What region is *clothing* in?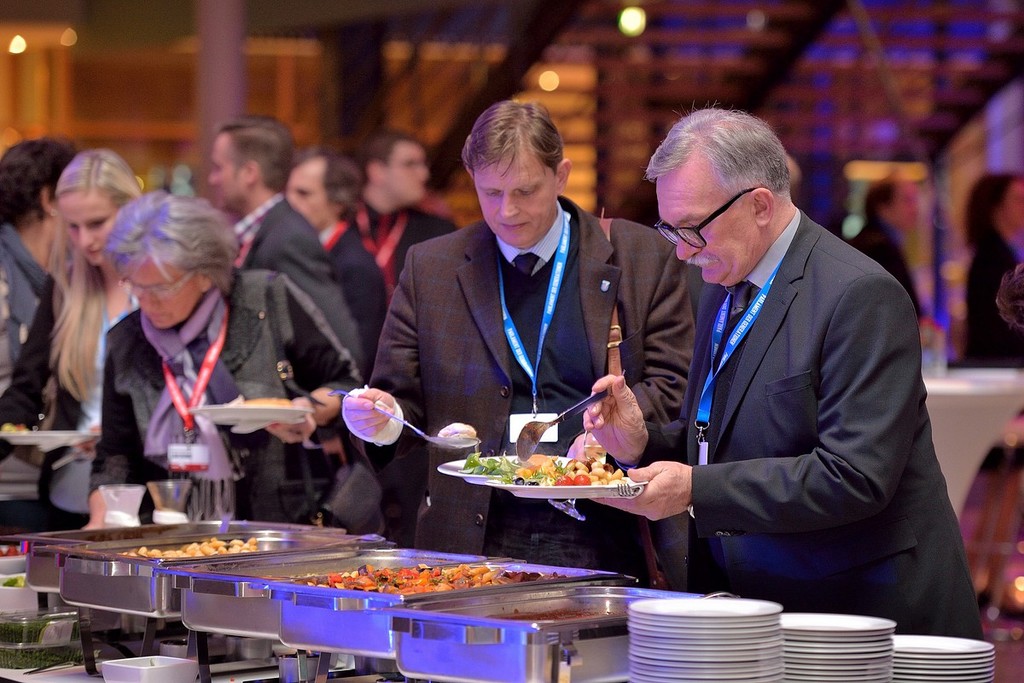
bbox=(82, 273, 390, 524).
